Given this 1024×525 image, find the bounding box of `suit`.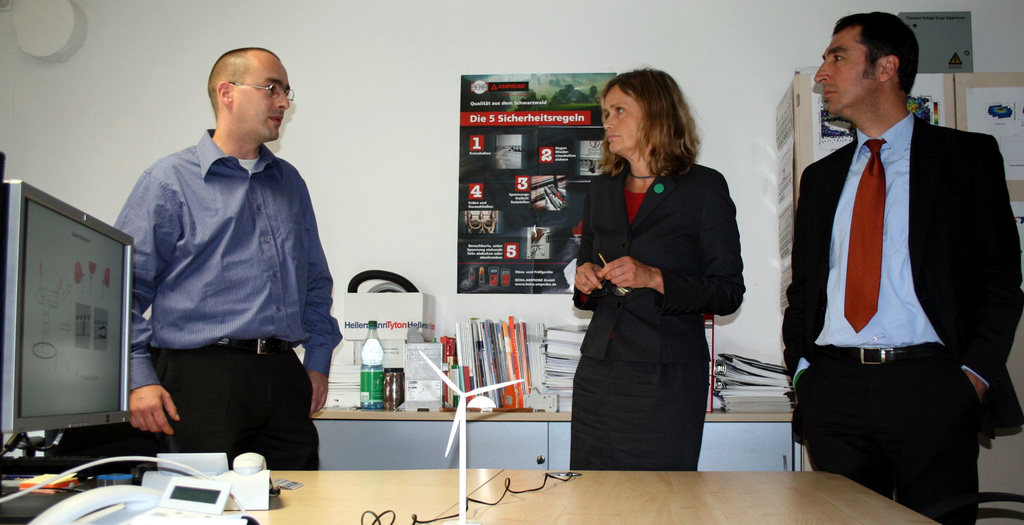
781/11/1007/505.
